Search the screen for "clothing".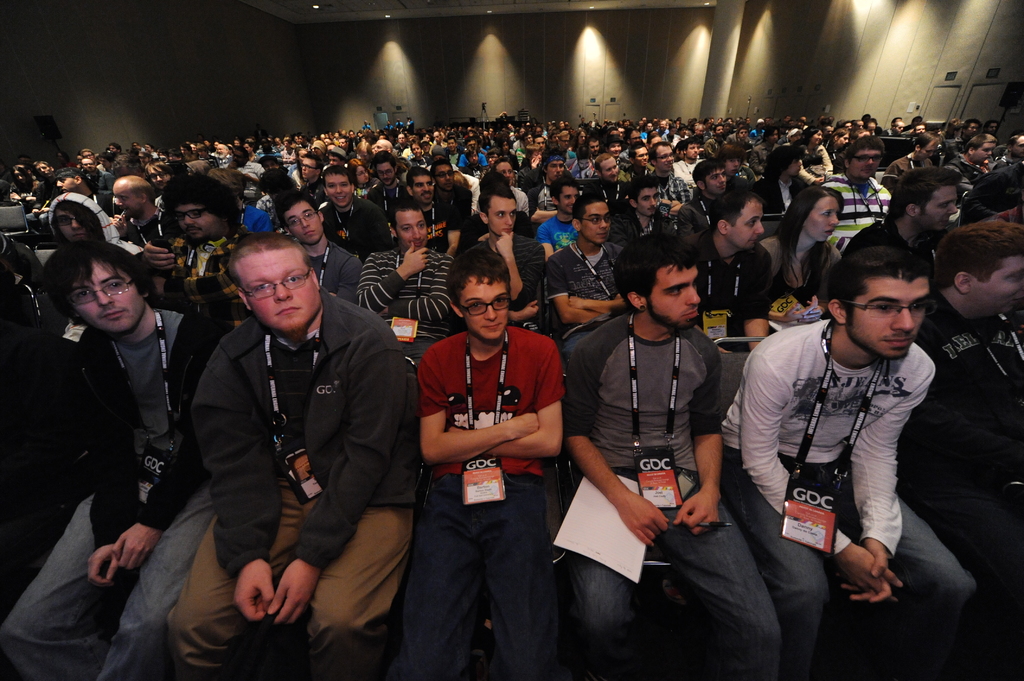
Found at x1=604, y1=211, x2=676, y2=283.
